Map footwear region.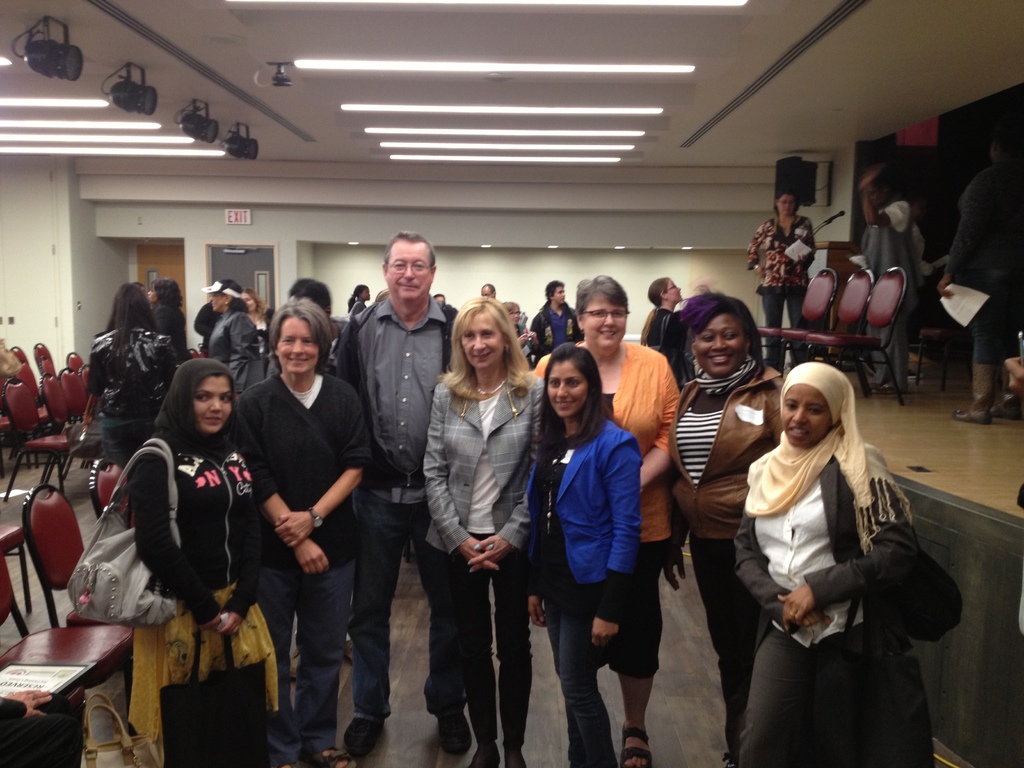
Mapped to box(996, 356, 1023, 414).
